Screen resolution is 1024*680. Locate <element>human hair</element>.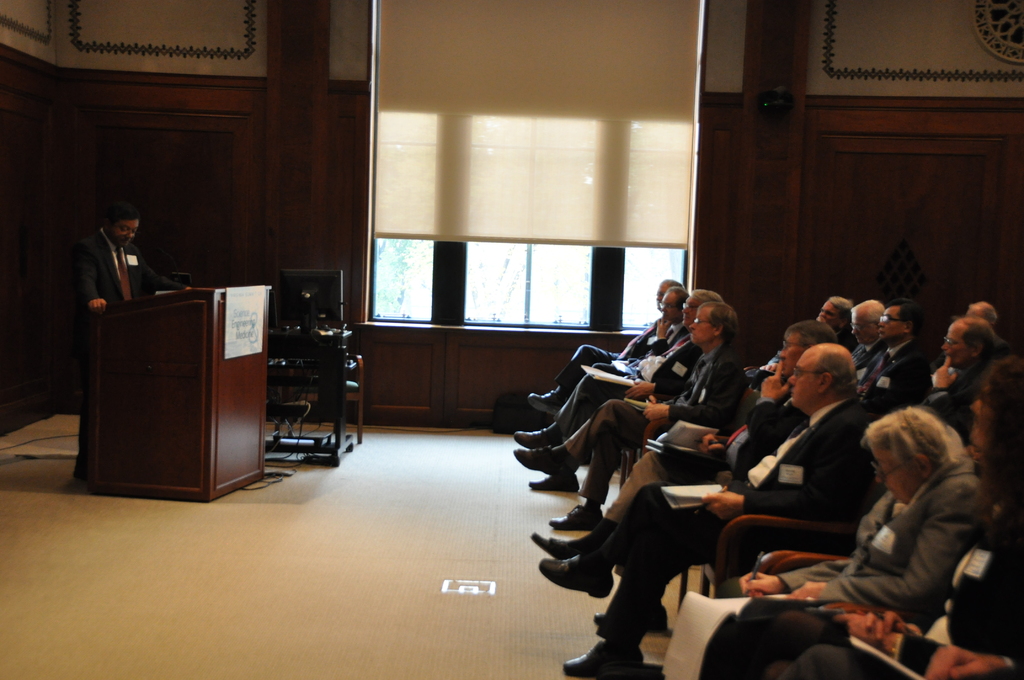
bbox=[781, 320, 836, 349].
